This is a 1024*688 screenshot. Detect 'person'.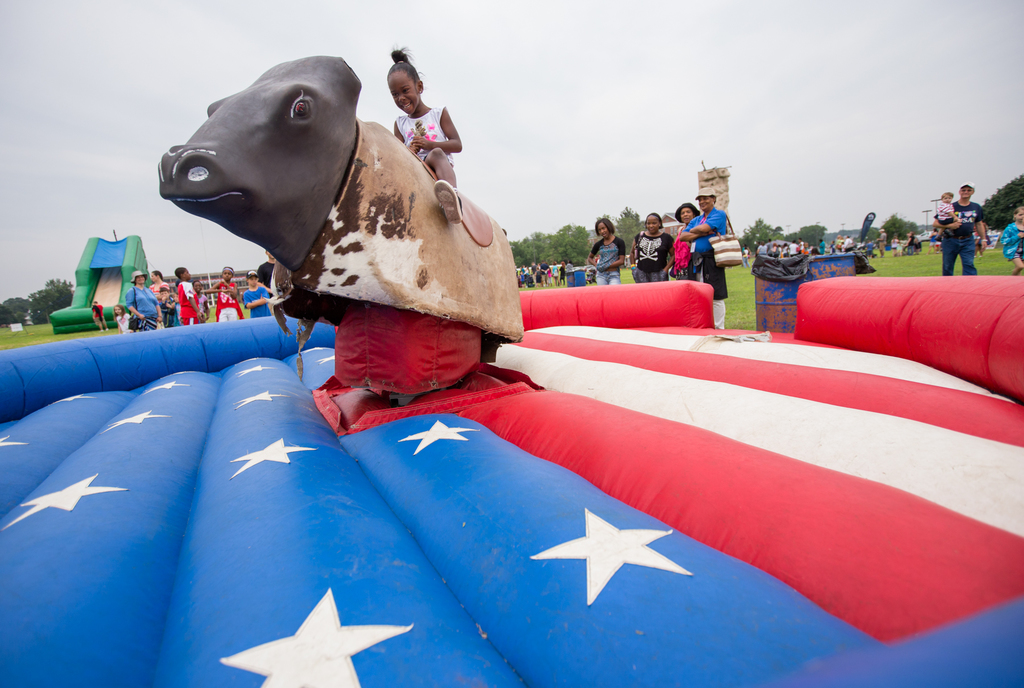
BBox(666, 202, 703, 279).
